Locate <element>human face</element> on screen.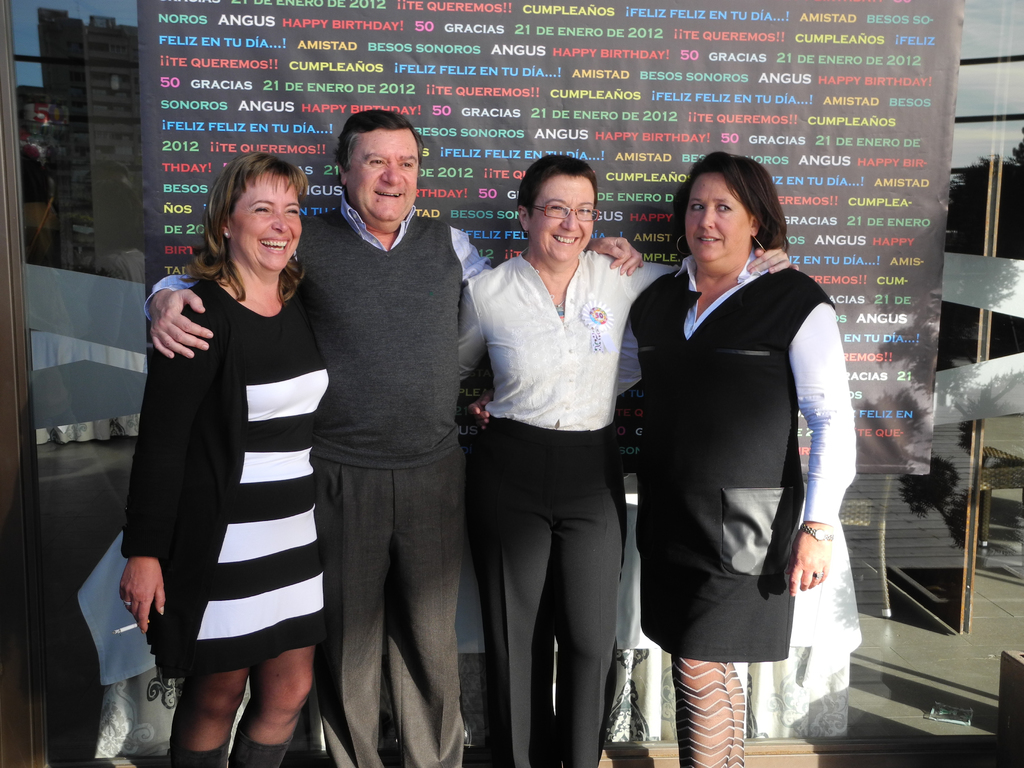
On screen at box(527, 178, 591, 257).
